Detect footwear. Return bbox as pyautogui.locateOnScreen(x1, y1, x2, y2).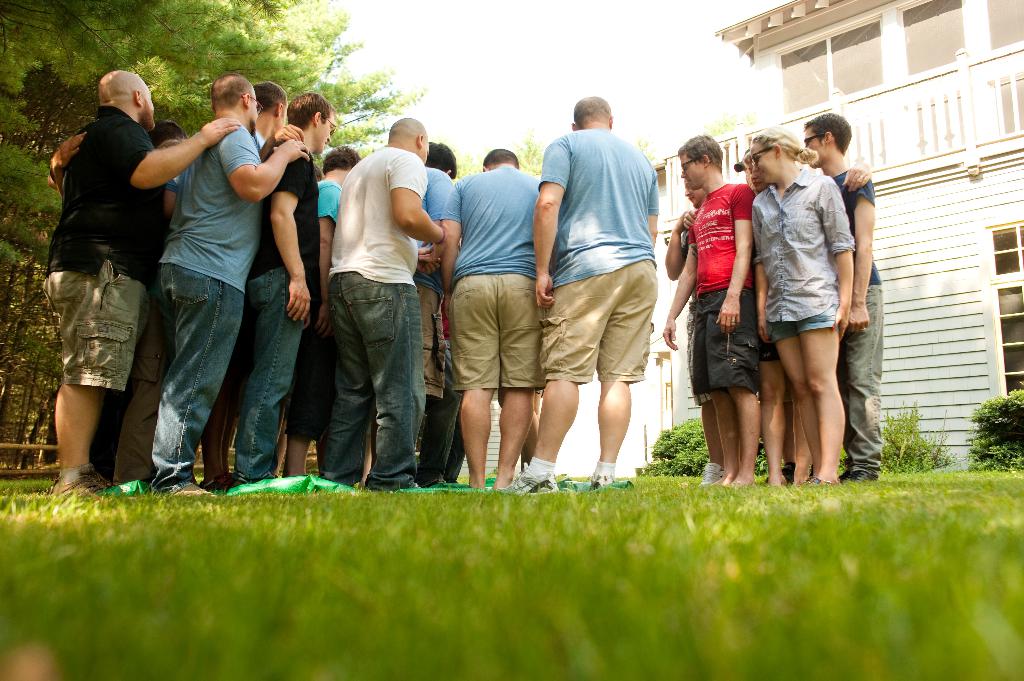
pyautogui.locateOnScreen(801, 473, 830, 487).
